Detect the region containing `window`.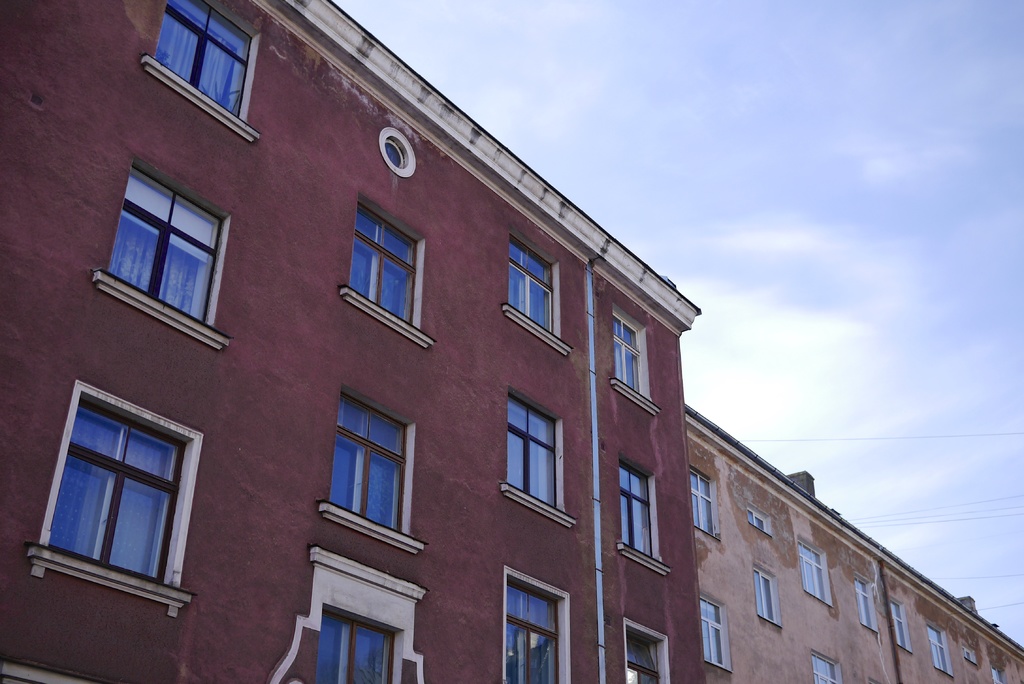
Rect(508, 572, 561, 683).
